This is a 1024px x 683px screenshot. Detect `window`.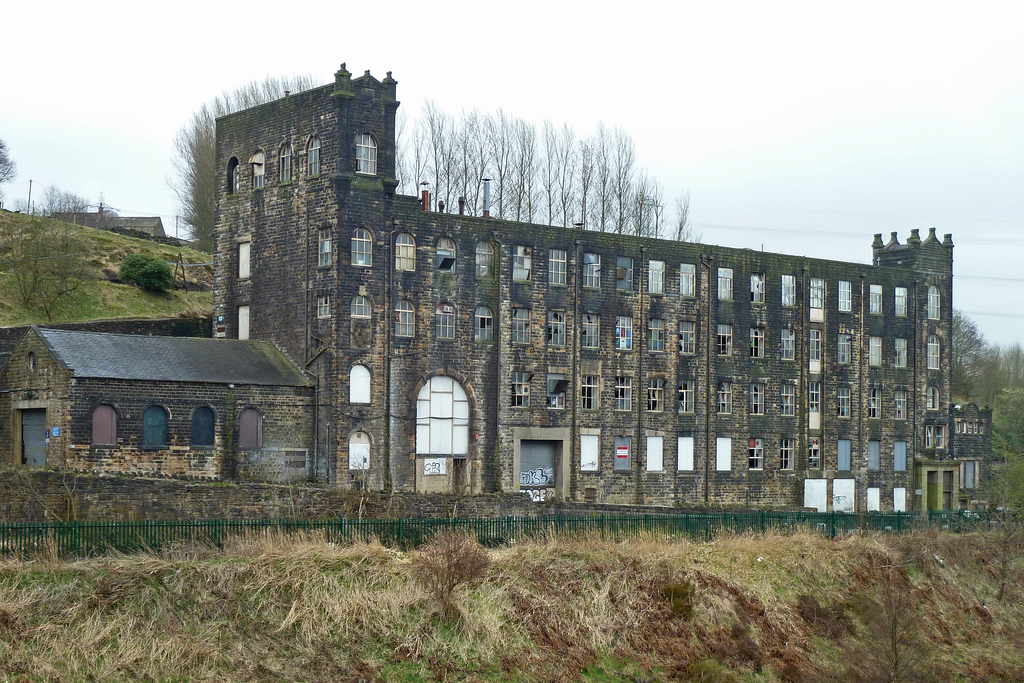
(left=224, top=160, right=243, bottom=199).
